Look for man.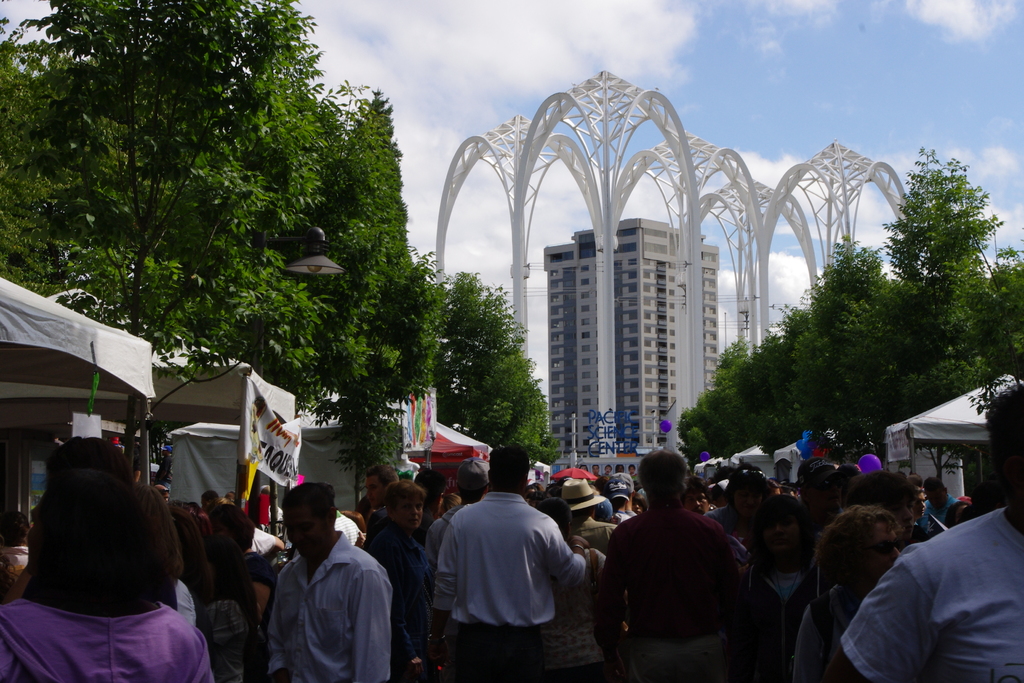
Found: l=434, t=466, r=591, b=671.
